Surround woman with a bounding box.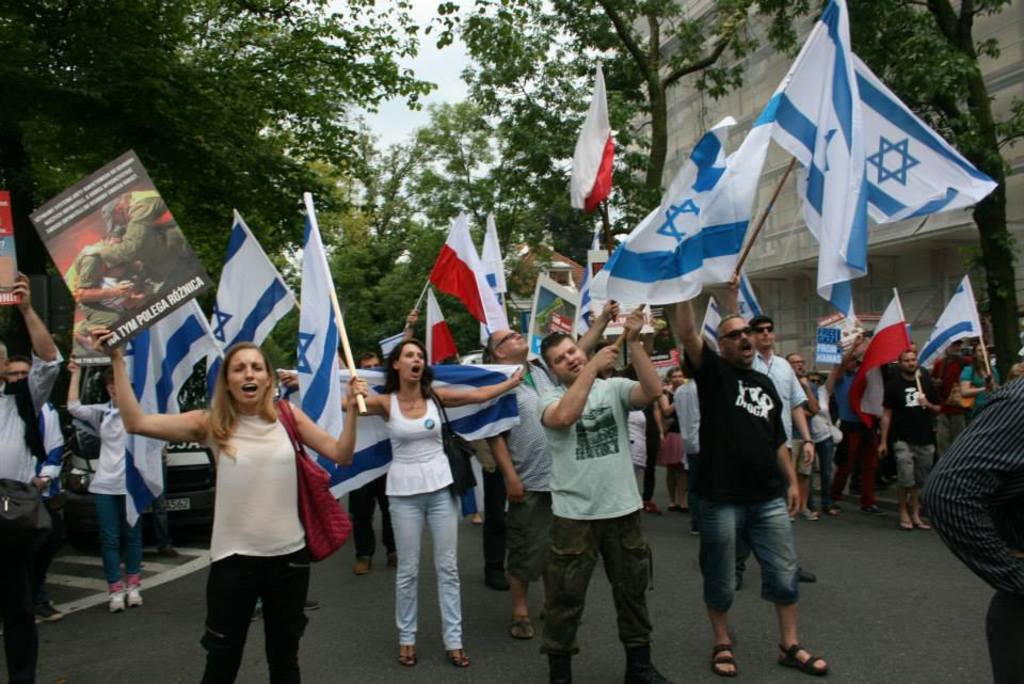
[140,334,333,663].
